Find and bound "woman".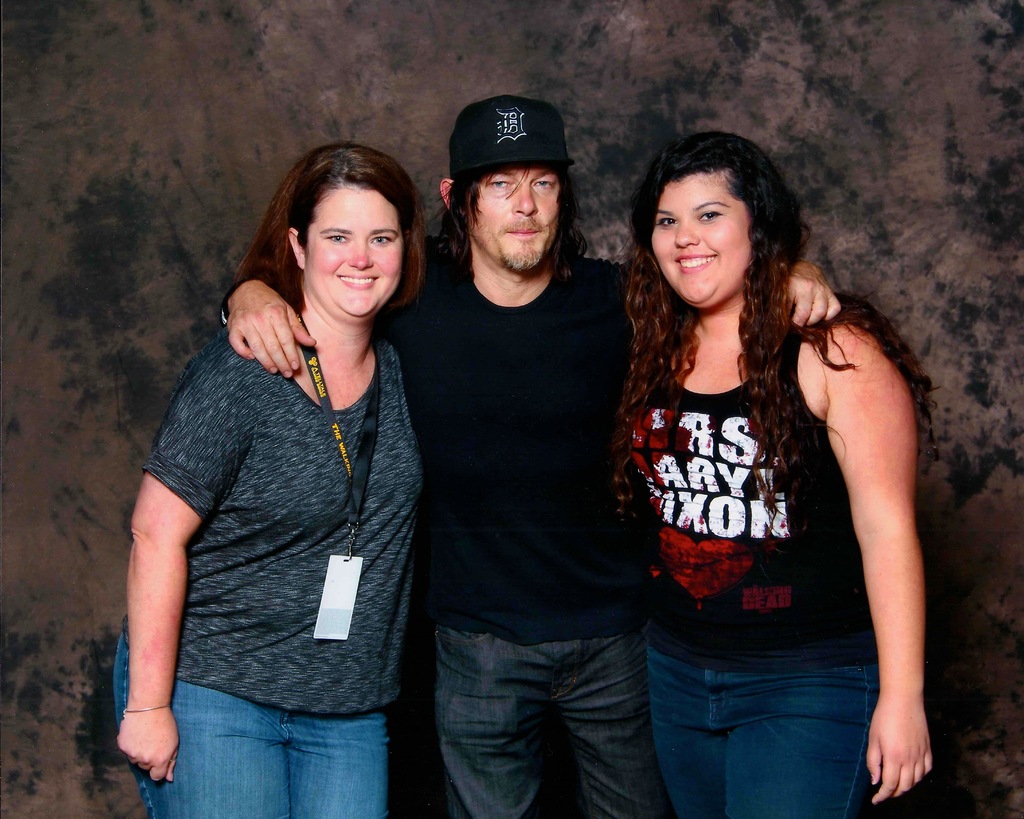
Bound: {"left": 109, "top": 138, "right": 435, "bottom": 818}.
